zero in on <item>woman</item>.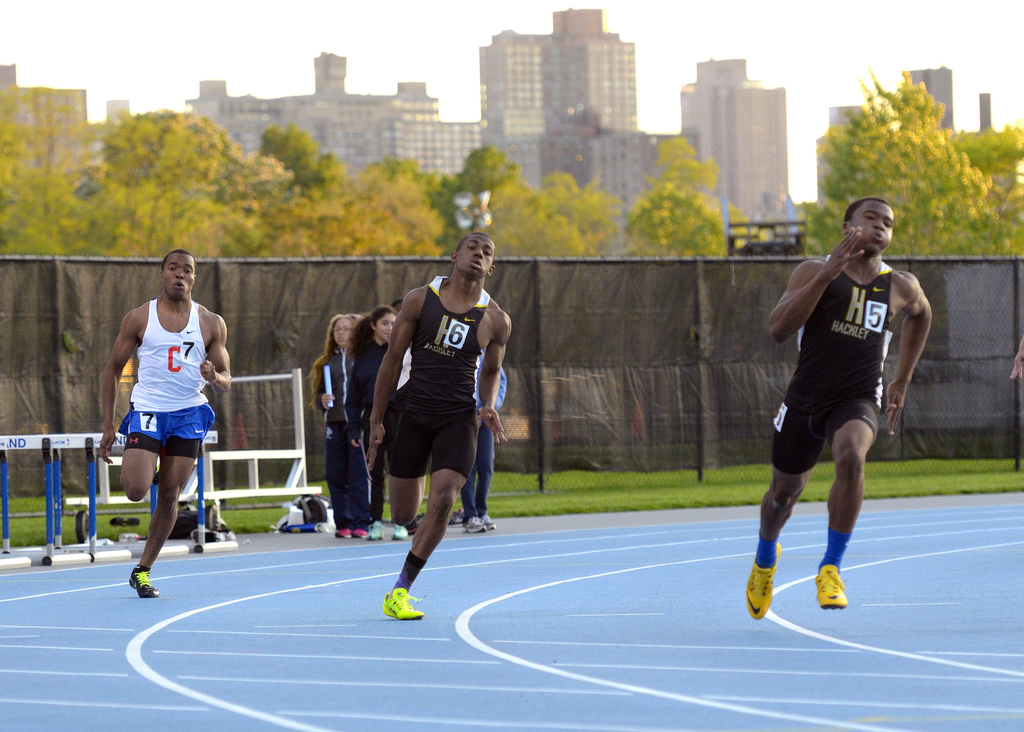
Zeroed in: BBox(309, 311, 370, 544).
